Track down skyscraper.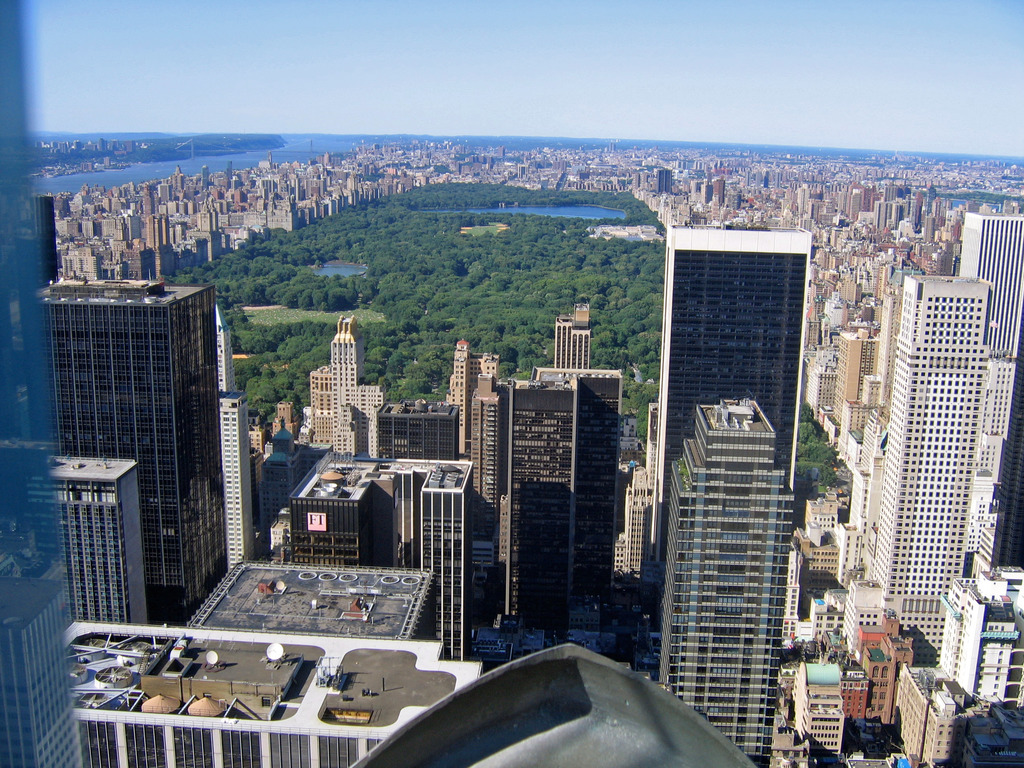
Tracked to bbox=(927, 194, 947, 240).
